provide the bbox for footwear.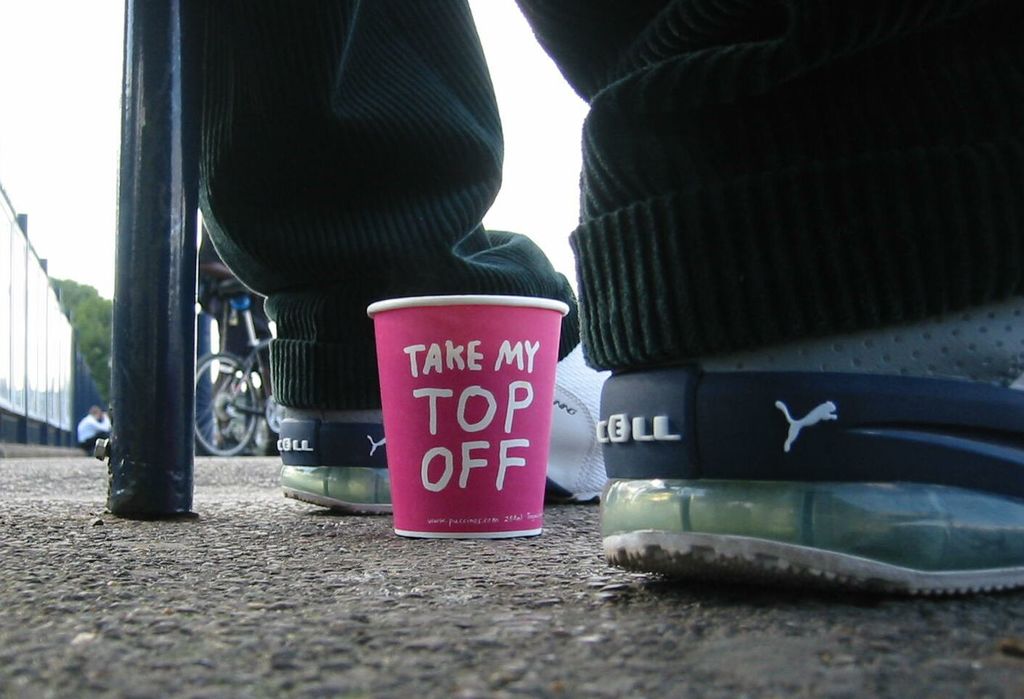
bbox=[273, 342, 613, 511].
